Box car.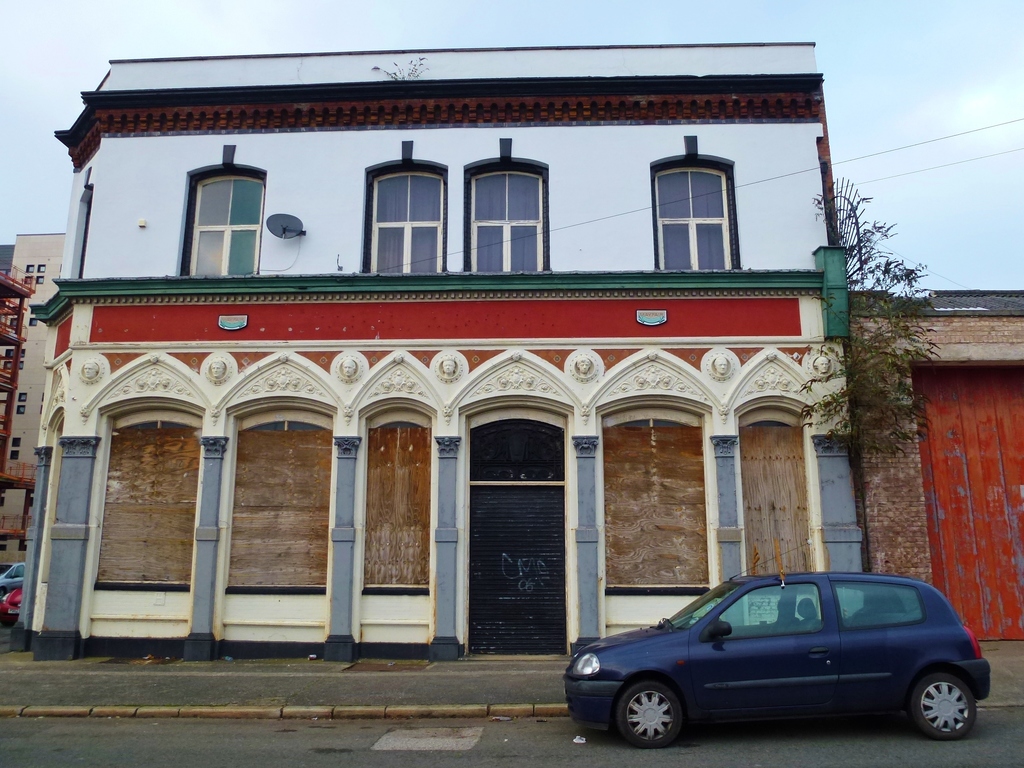
l=0, t=559, r=26, b=596.
